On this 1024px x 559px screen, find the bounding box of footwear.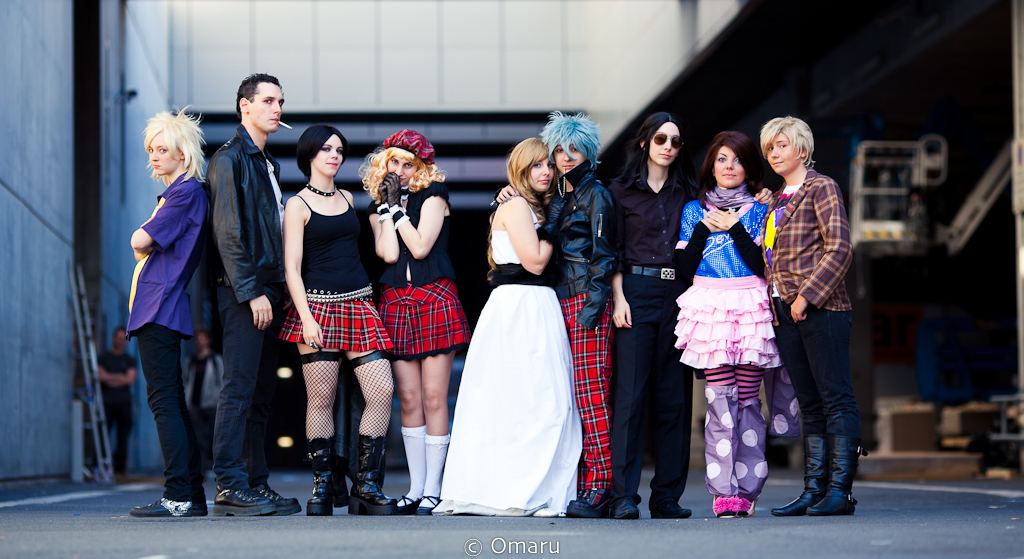
Bounding box: <region>348, 433, 397, 516</region>.
